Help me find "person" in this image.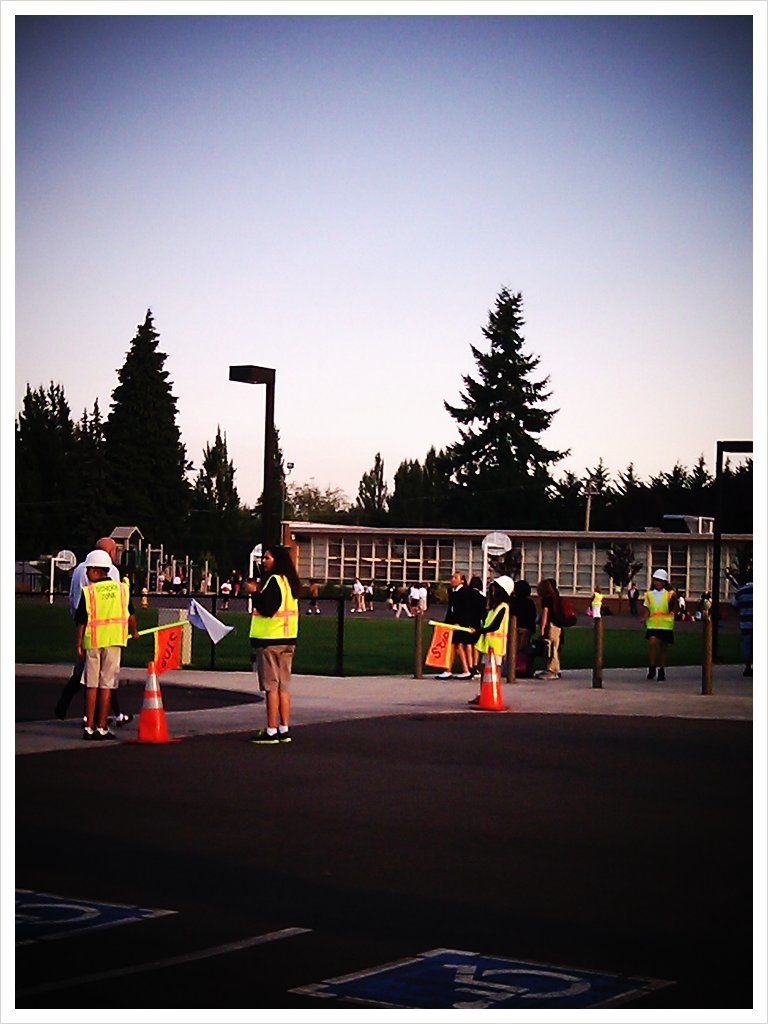
Found it: crop(70, 531, 121, 696).
